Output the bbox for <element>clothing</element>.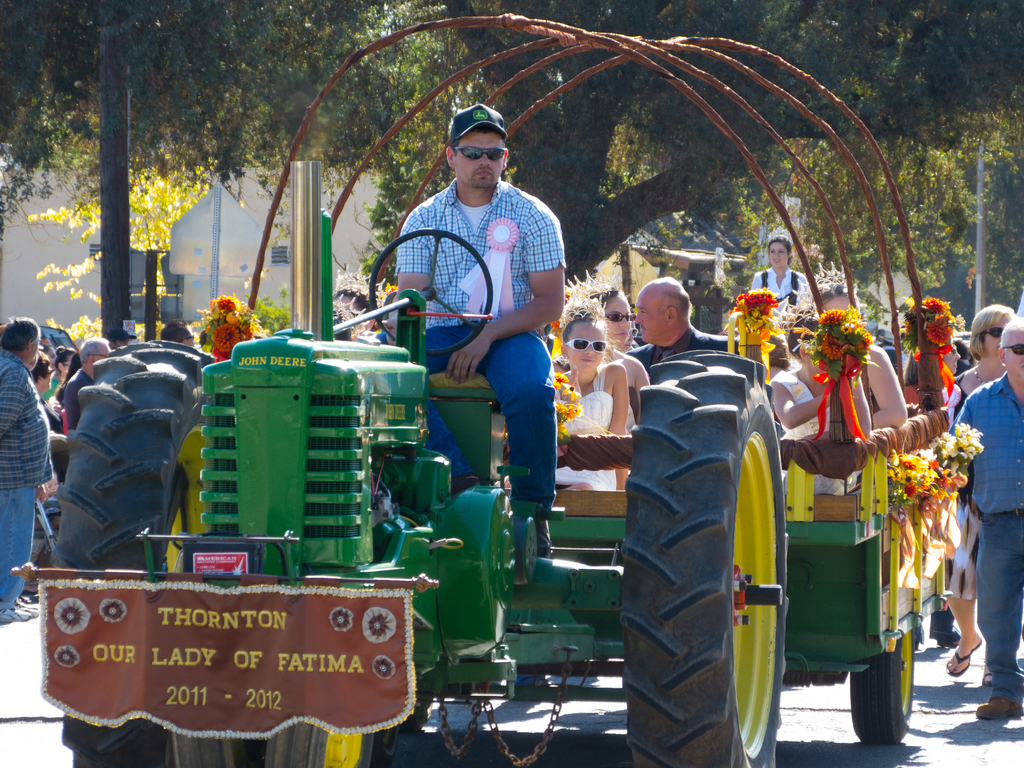
748,264,813,328.
